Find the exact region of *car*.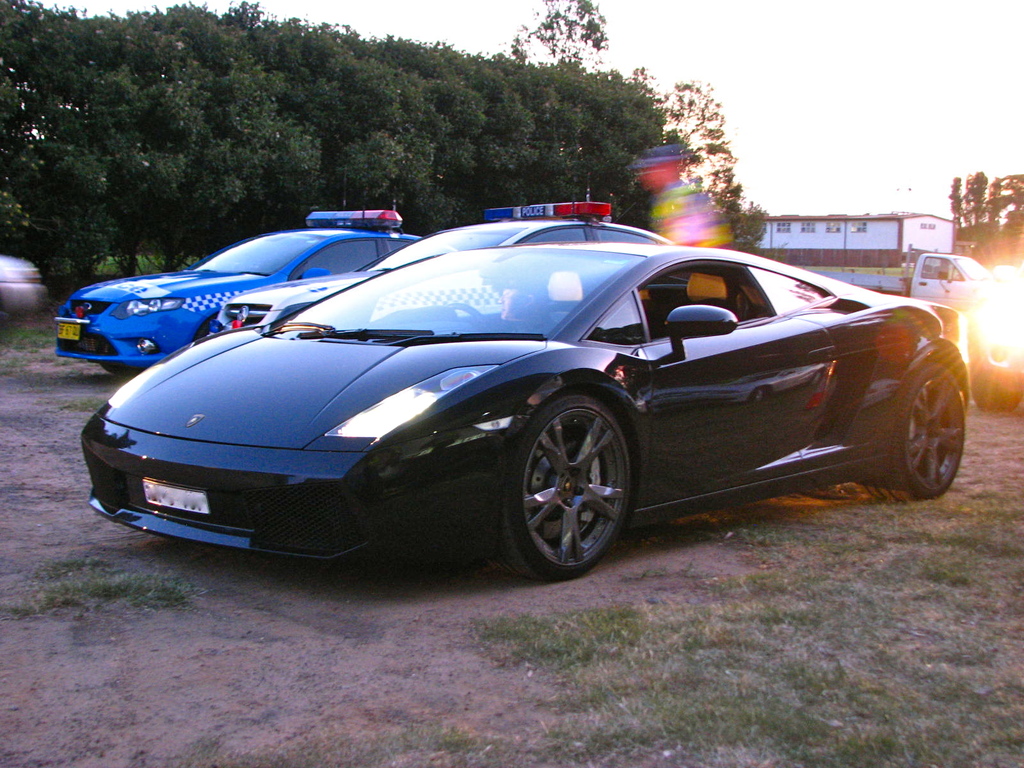
Exact region: rect(968, 268, 1023, 410).
